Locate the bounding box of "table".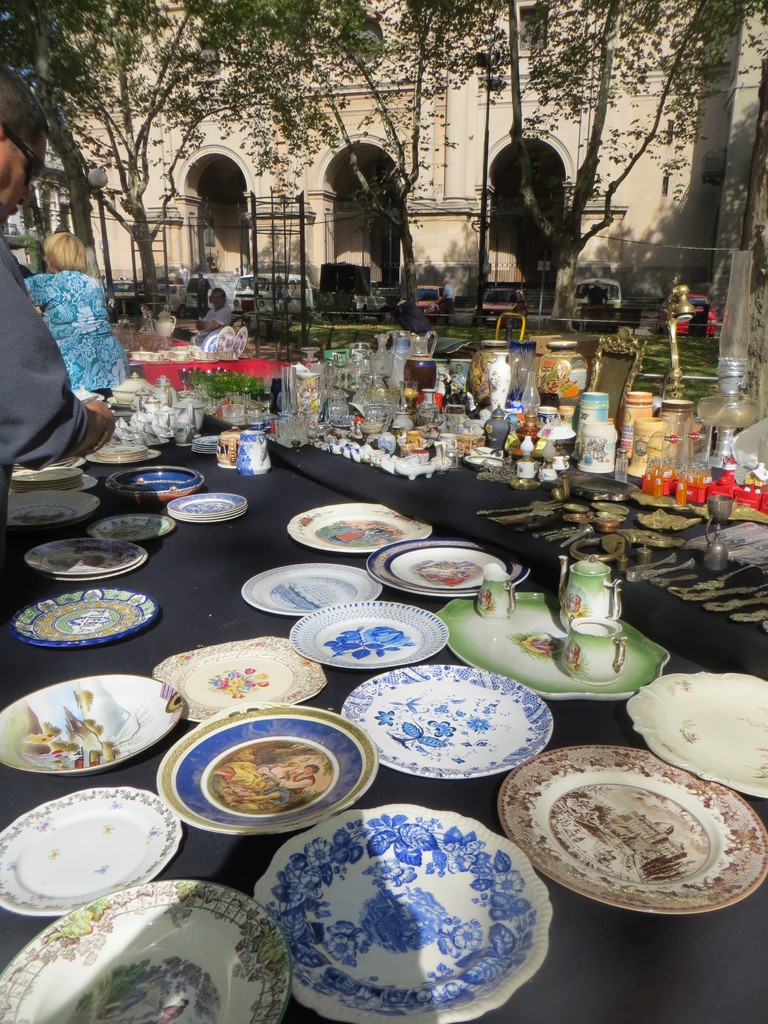
Bounding box: select_region(0, 429, 767, 1023).
